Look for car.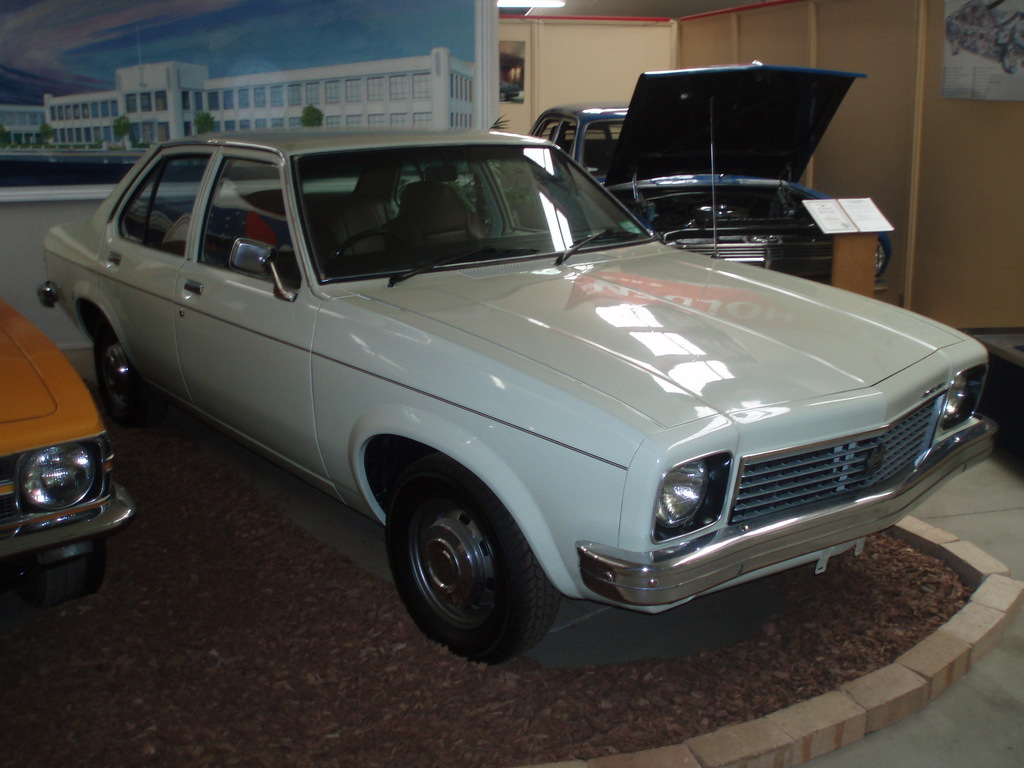
Found: 42,128,1005,660.
